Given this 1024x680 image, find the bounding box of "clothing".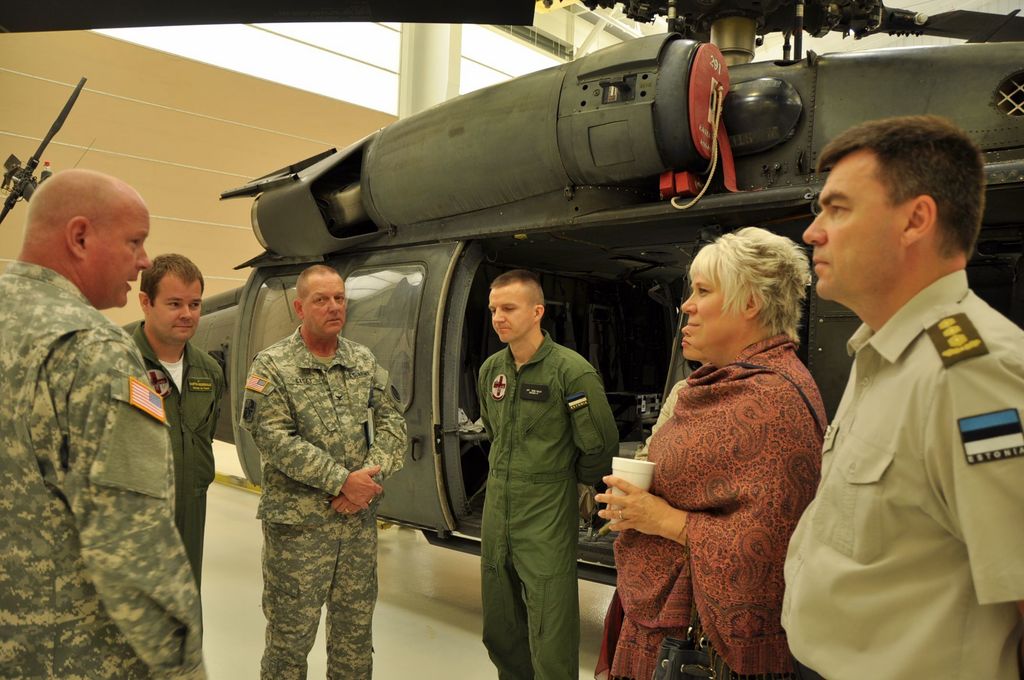
Rect(468, 327, 616, 675).
